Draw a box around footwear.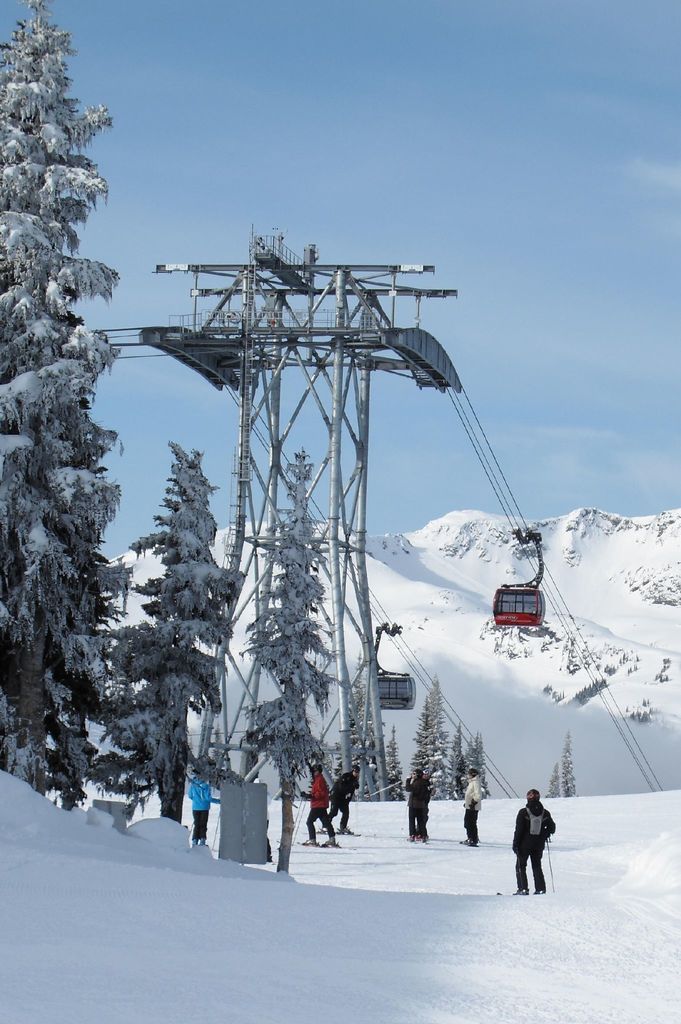
{"x1": 340, "y1": 826, "x2": 352, "y2": 833}.
